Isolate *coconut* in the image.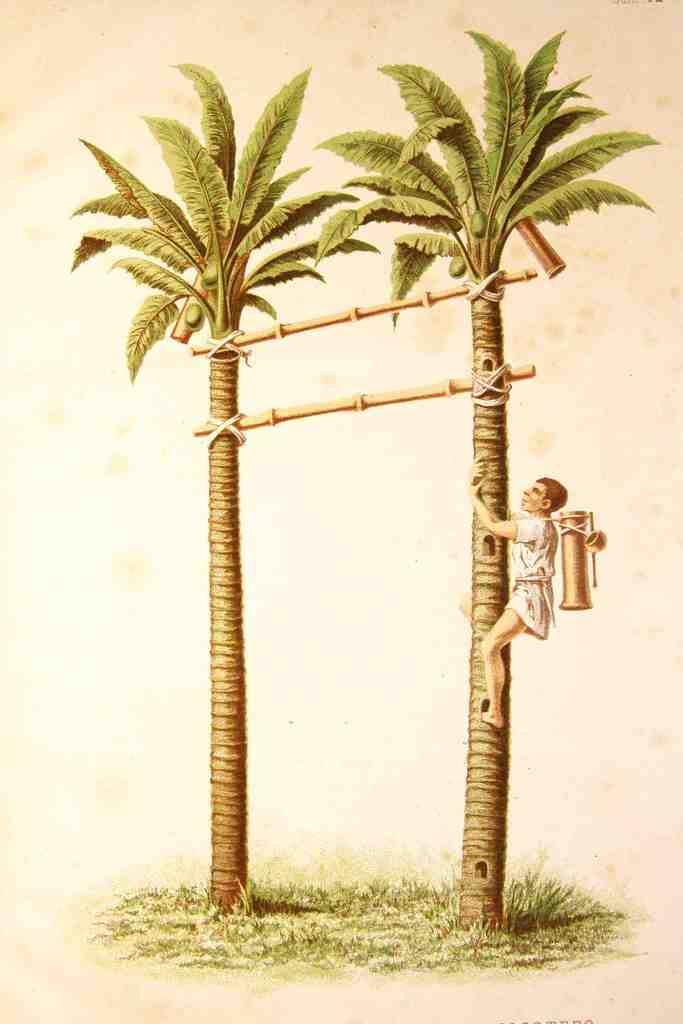
Isolated region: 199:257:218:290.
